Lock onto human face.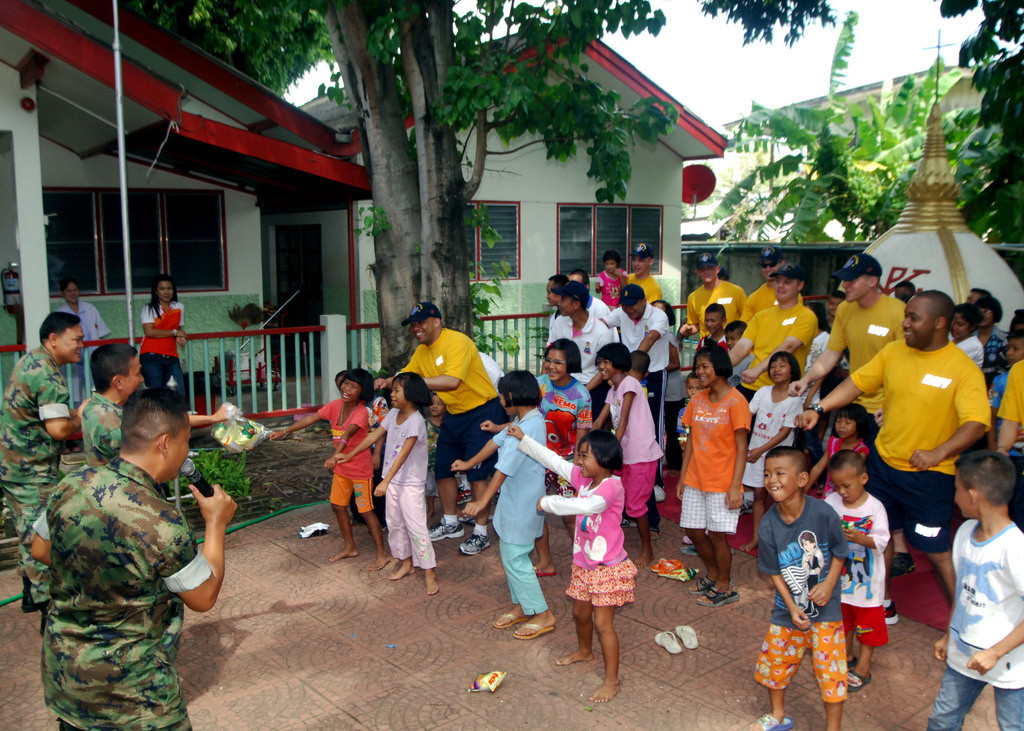
Locked: [974,309,998,331].
